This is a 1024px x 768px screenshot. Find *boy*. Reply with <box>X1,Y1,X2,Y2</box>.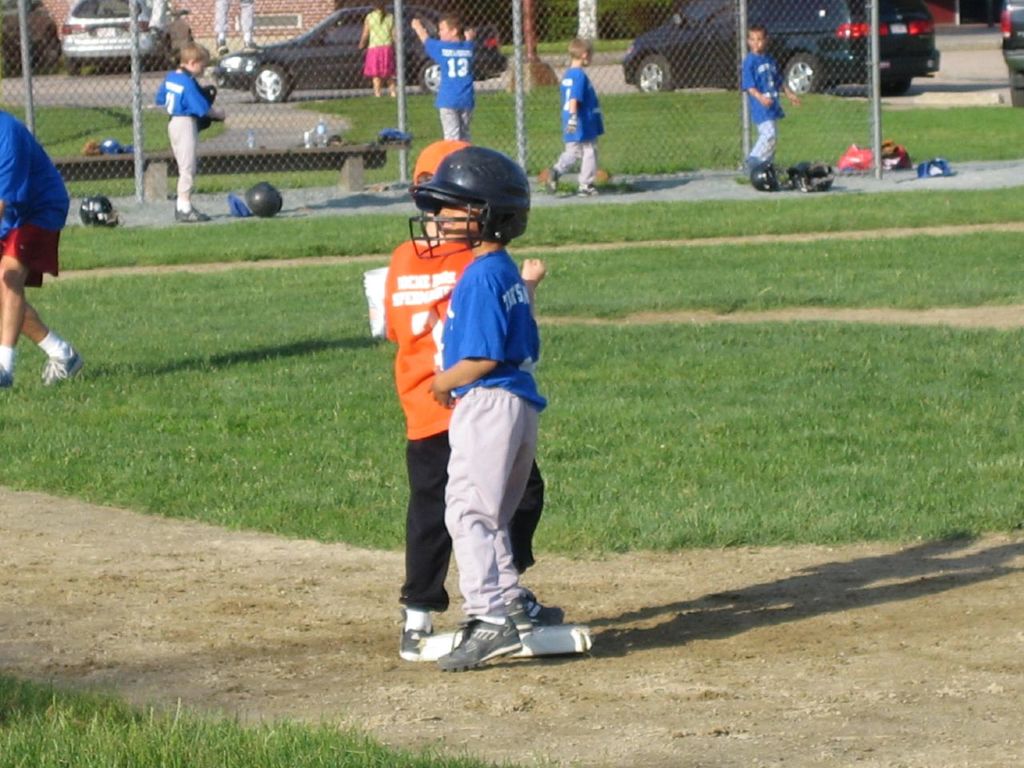
<box>553,33,604,198</box>.
